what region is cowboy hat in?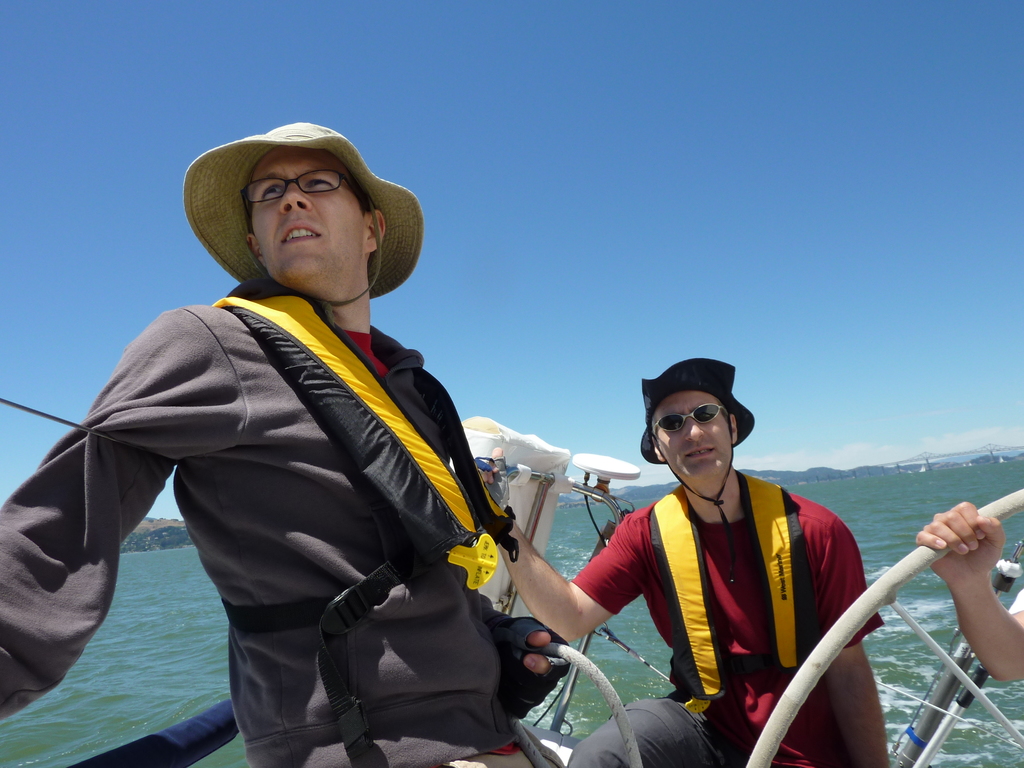
(164,105,431,308).
